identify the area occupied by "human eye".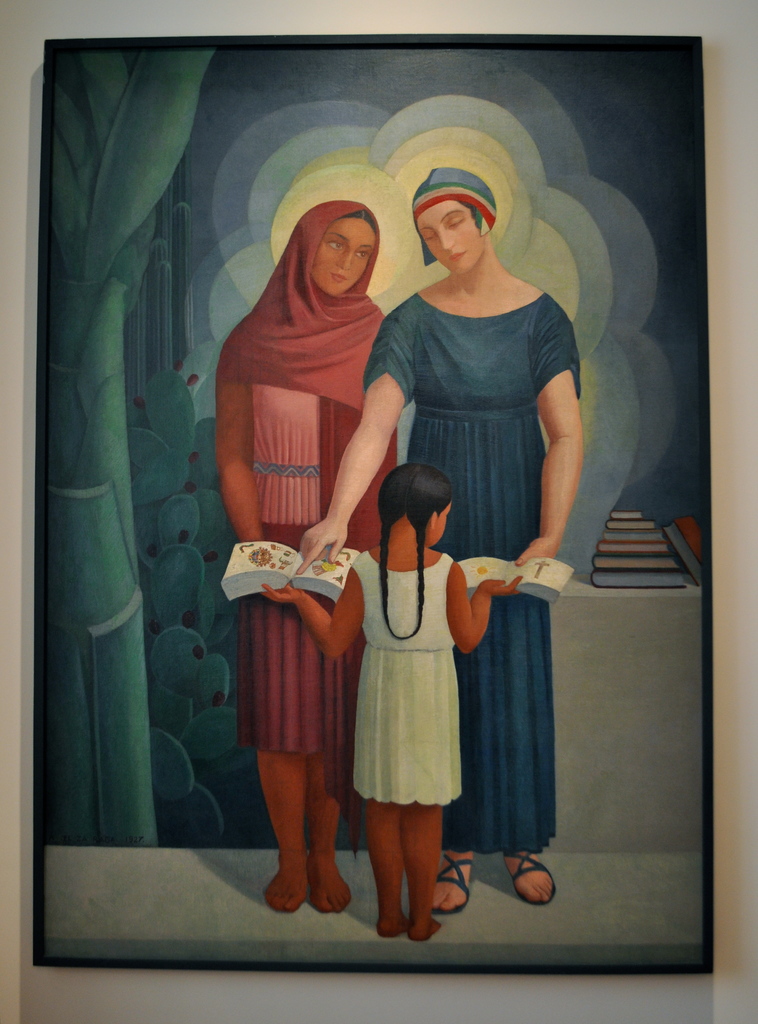
Area: 422,234,434,243.
